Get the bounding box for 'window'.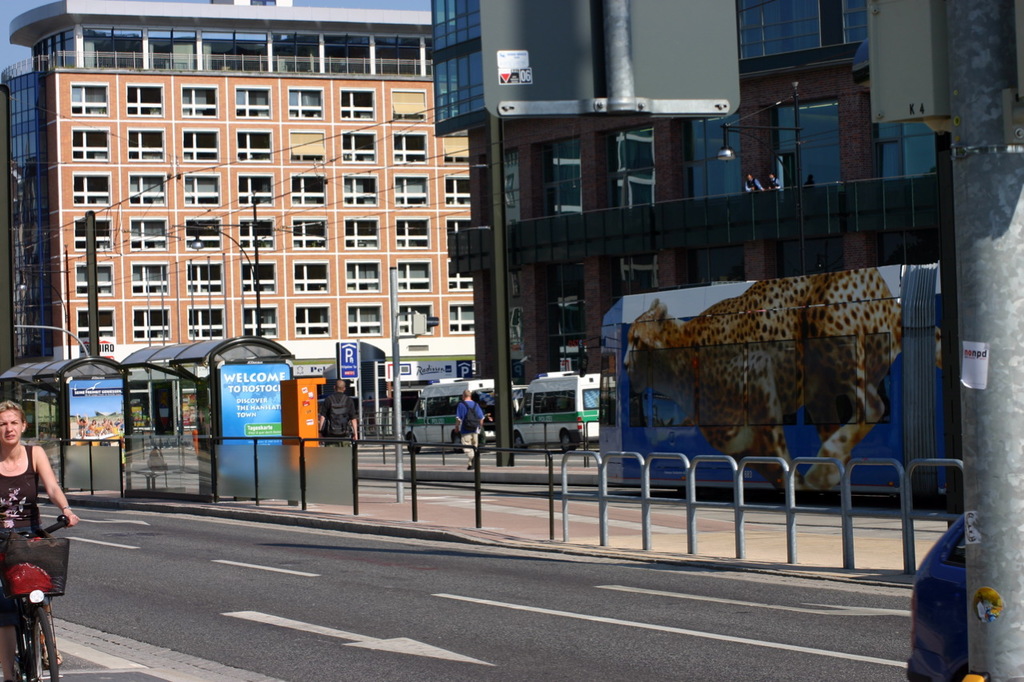
l=65, t=123, r=118, b=170.
